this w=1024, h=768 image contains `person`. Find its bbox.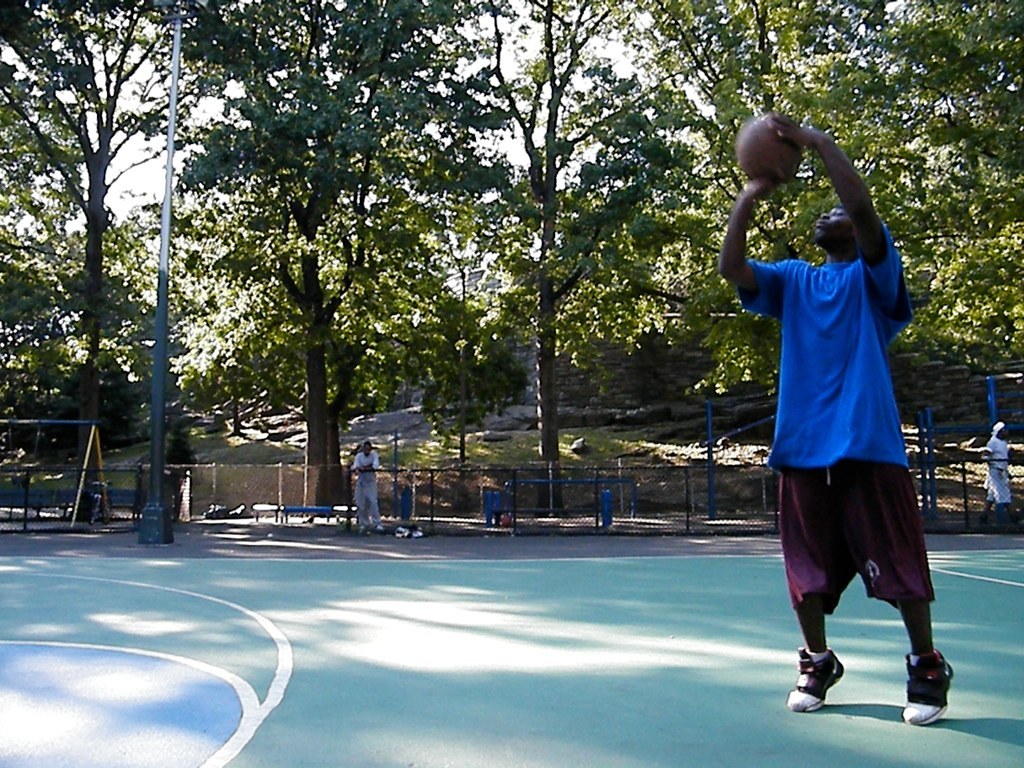
Rect(349, 438, 383, 527).
